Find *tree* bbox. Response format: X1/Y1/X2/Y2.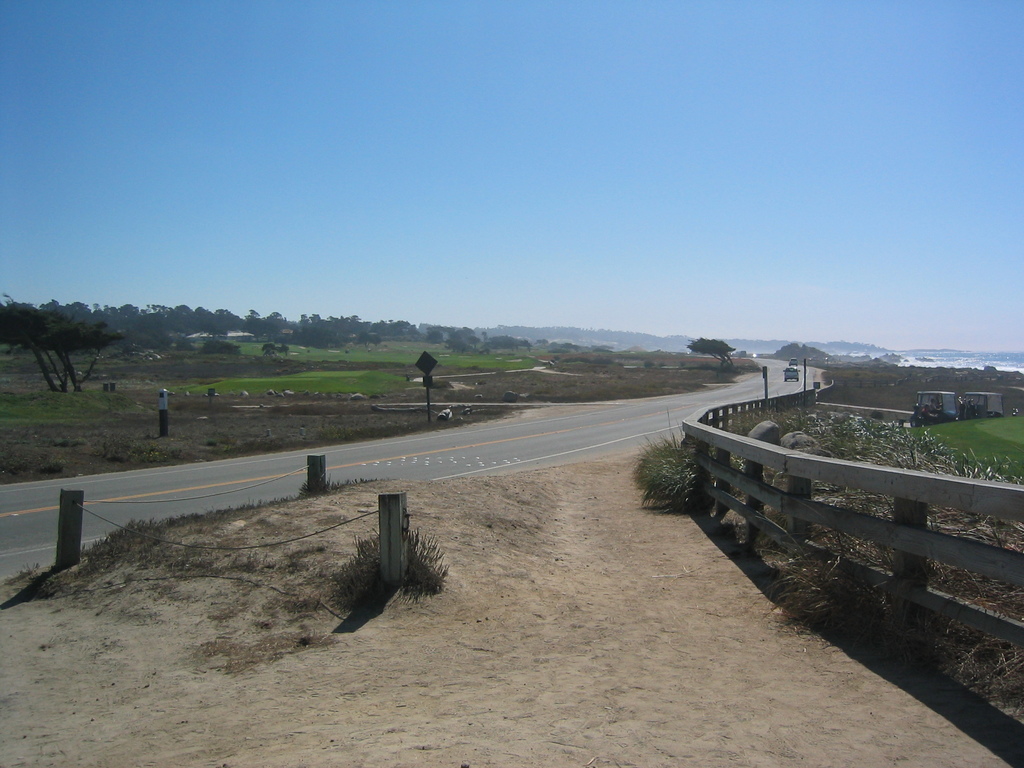
0/295/120/390.
